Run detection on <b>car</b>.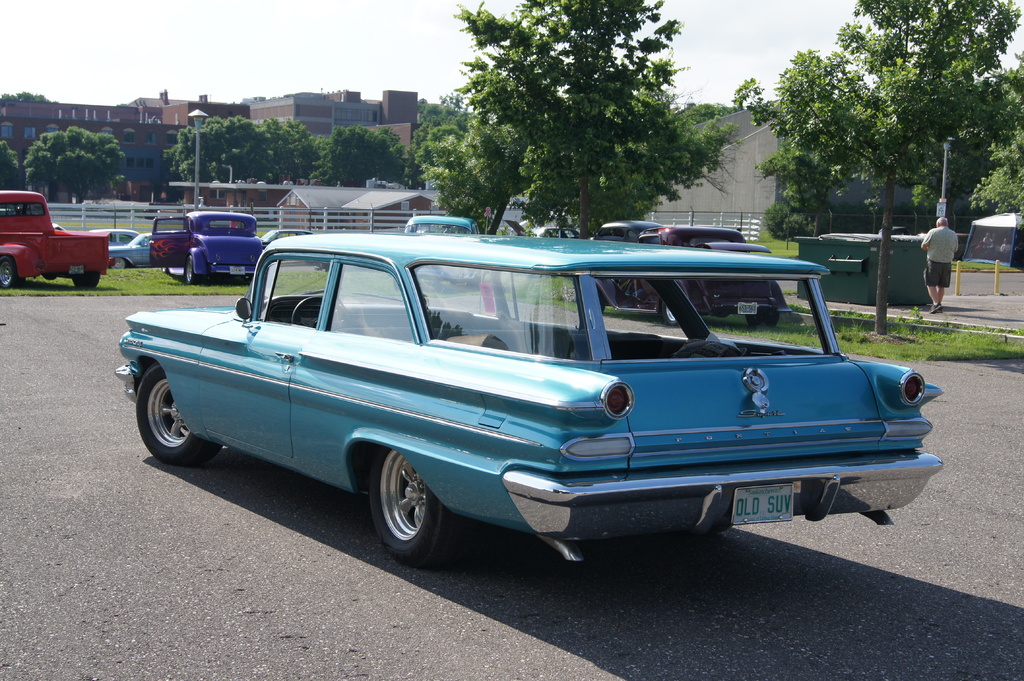
Result: <bbox>108, 229, 945, 581</bbox>.
